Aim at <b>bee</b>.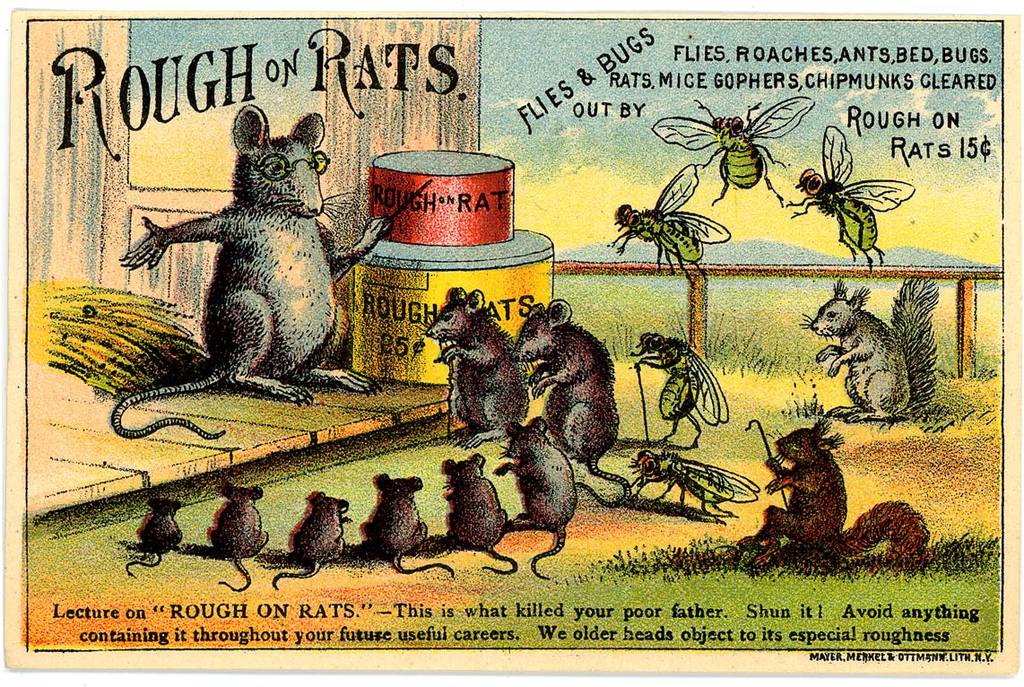
Aimed at (x1=793, y1=143, x2=919, y2=242).
